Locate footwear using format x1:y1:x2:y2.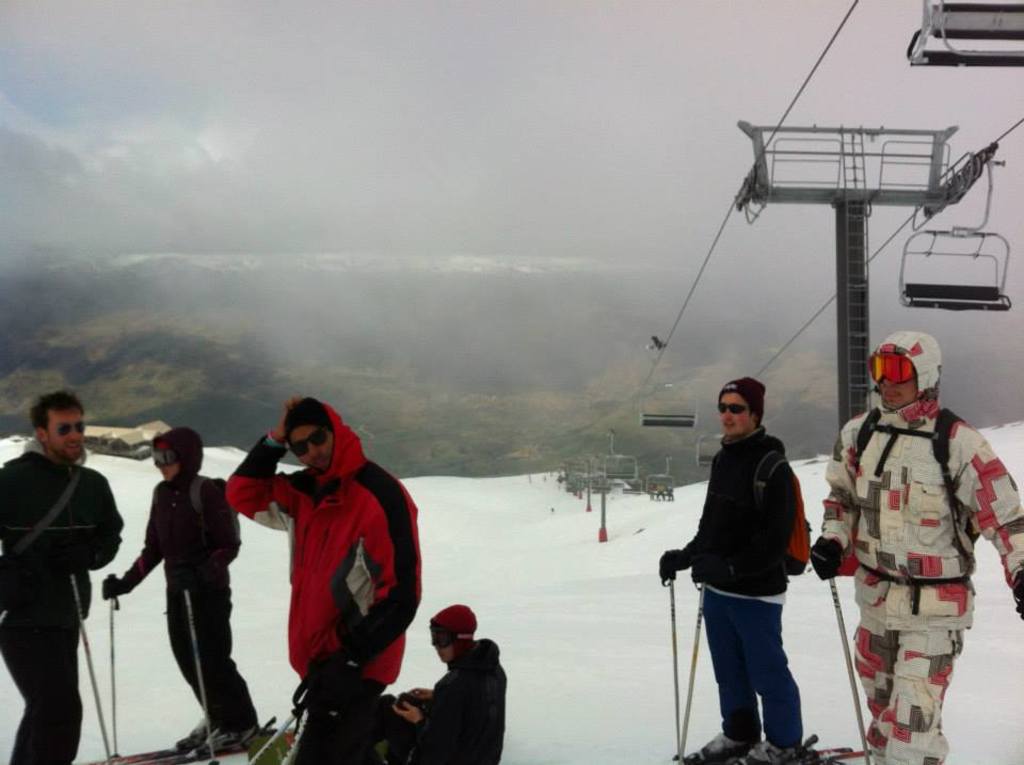
743:735:803:764.
